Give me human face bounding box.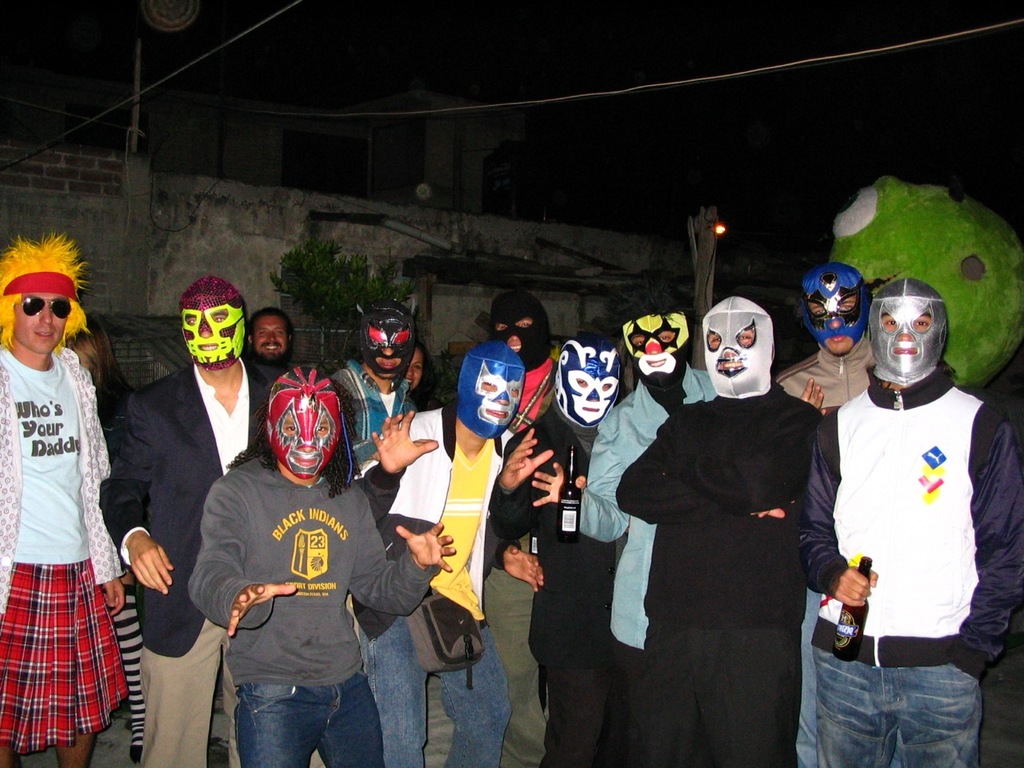
x1=706, y1=325, x2=751, y2=371.
